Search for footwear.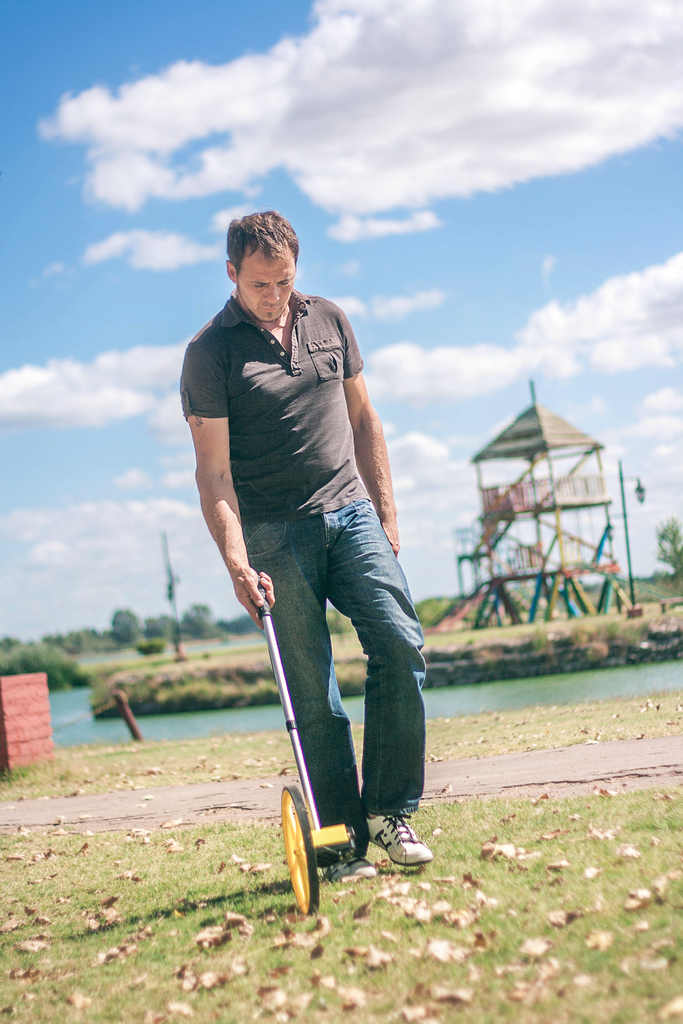
Found at 361,808,434,870.
